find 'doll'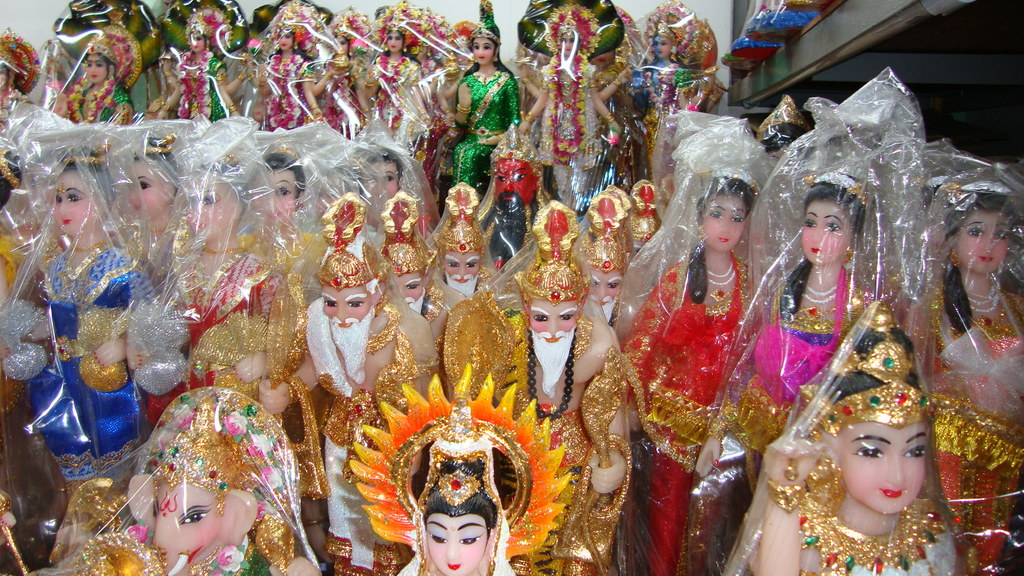
<region>216, 154, 309, 238</region>
